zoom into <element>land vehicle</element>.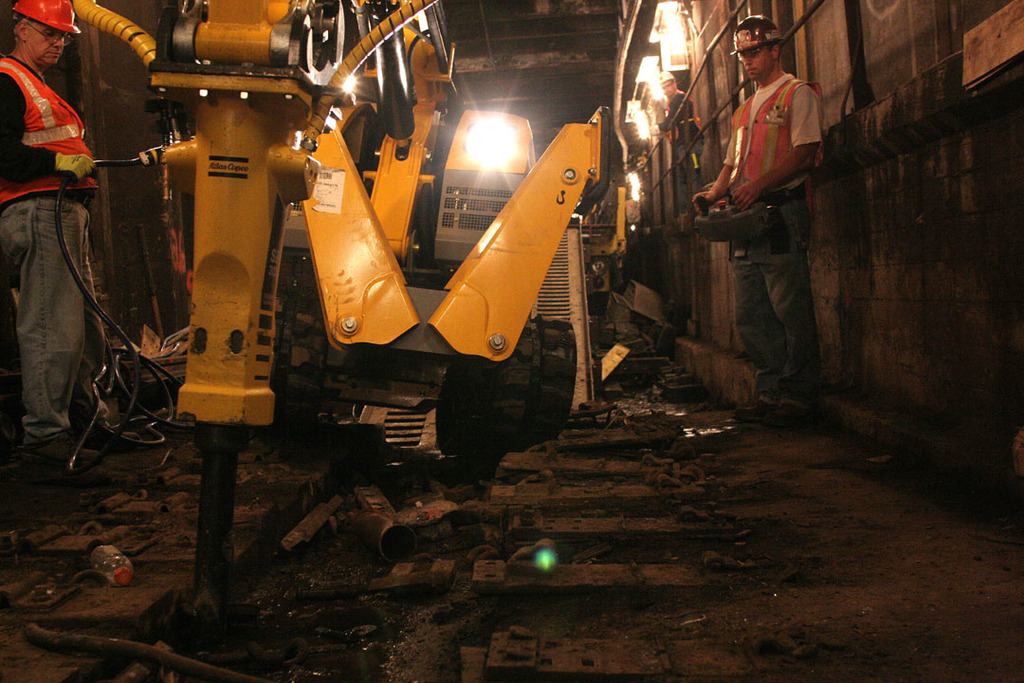
Zoom target: [73, 0, 634, 652].
